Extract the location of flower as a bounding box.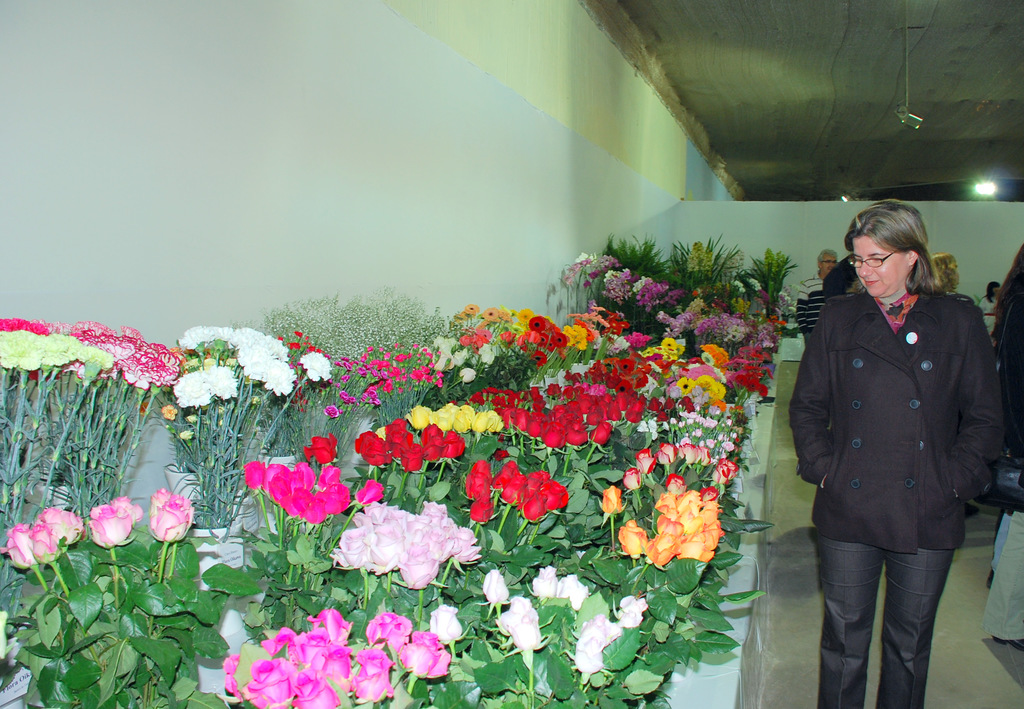
(left=330, top=505, right=479, bottom=591).
